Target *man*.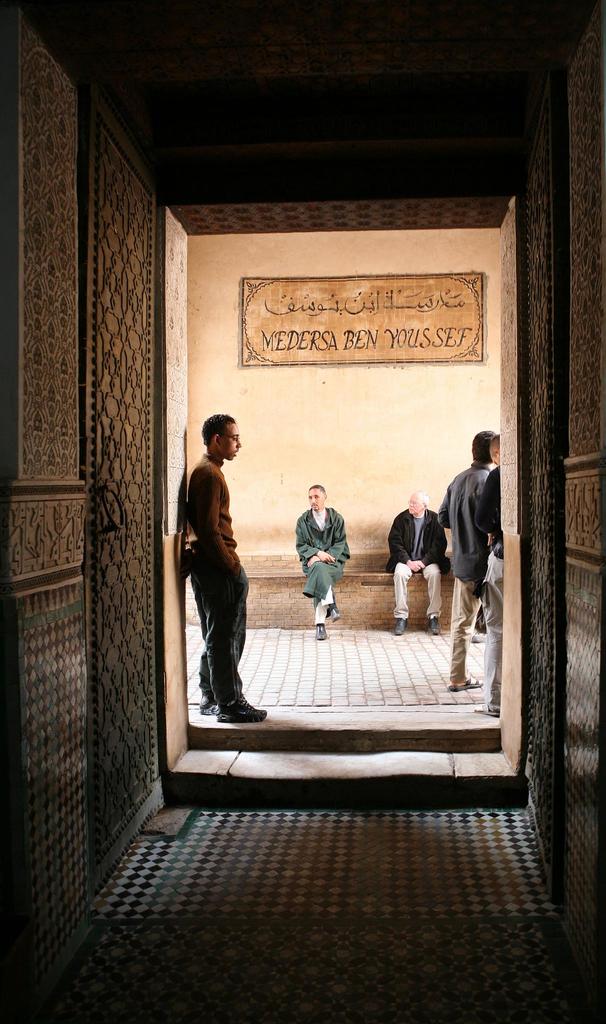
Target region: bbox=[296, 479, 354, 640].
